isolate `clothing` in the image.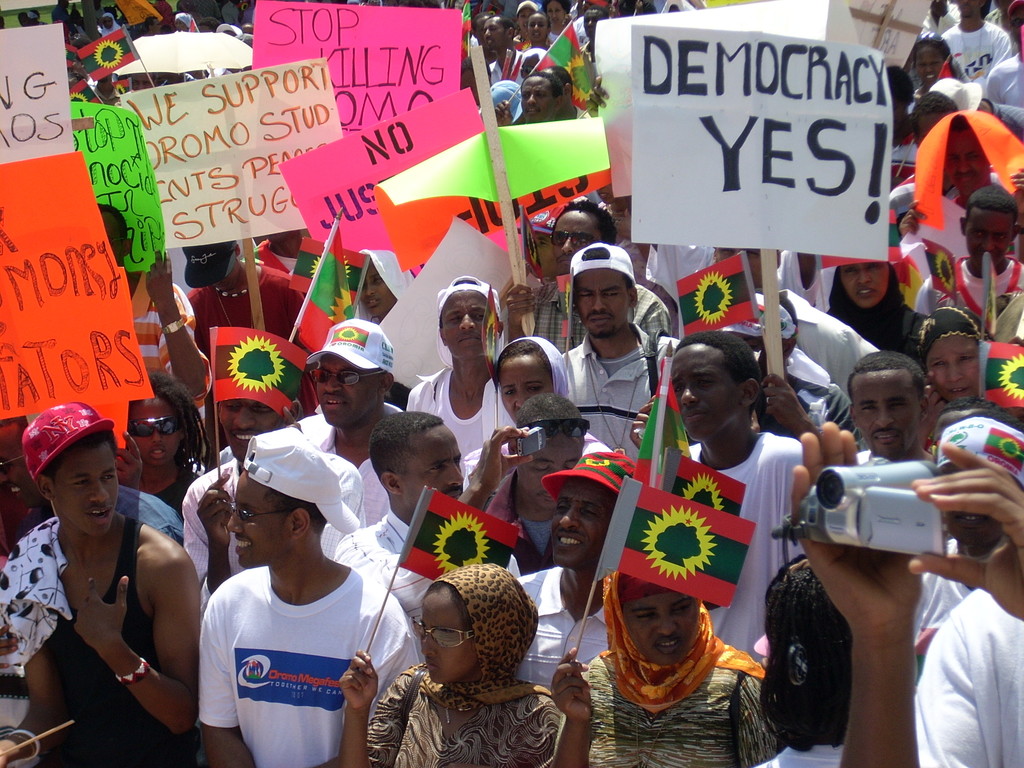
Isolated region: detection(127, 277, 216, 415).
